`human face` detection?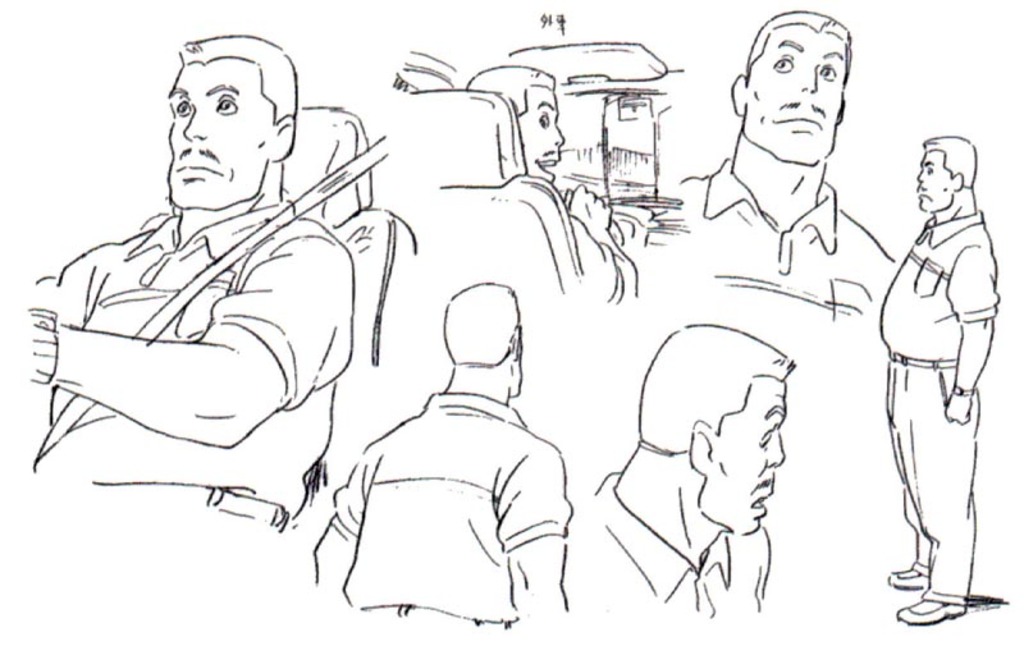
box=[748, 27, 836, 164]
